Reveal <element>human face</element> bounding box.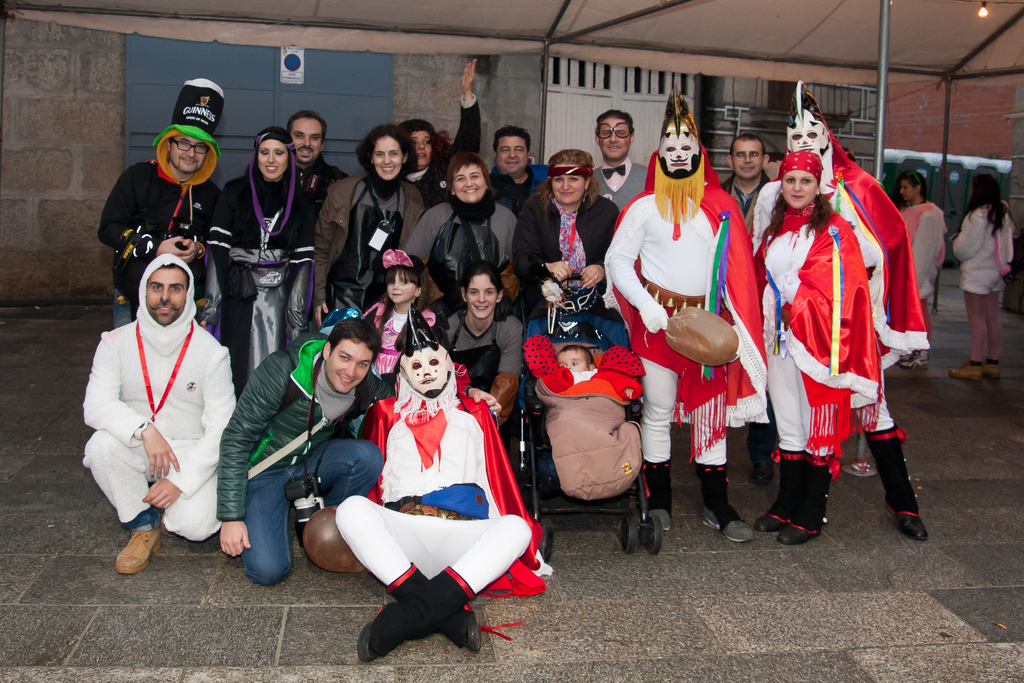
Revealed: bbox=[496, 135, 524, 169].
